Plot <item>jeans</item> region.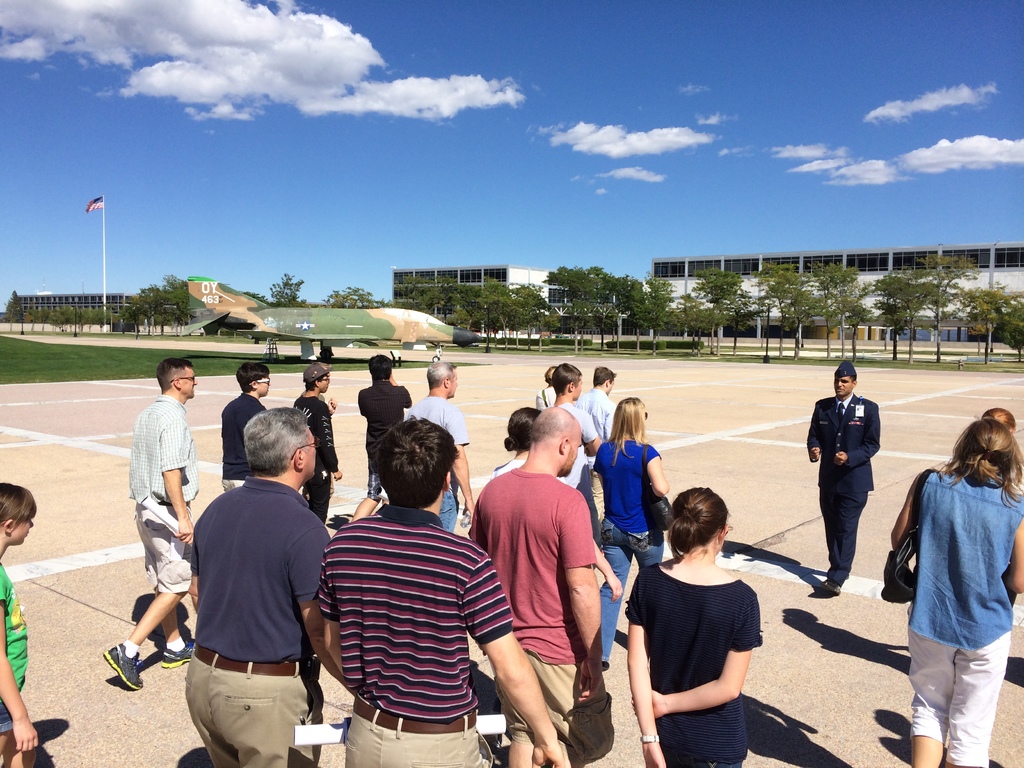
Plotted at [x1=186, y1=655, x2=309, y2=765].
